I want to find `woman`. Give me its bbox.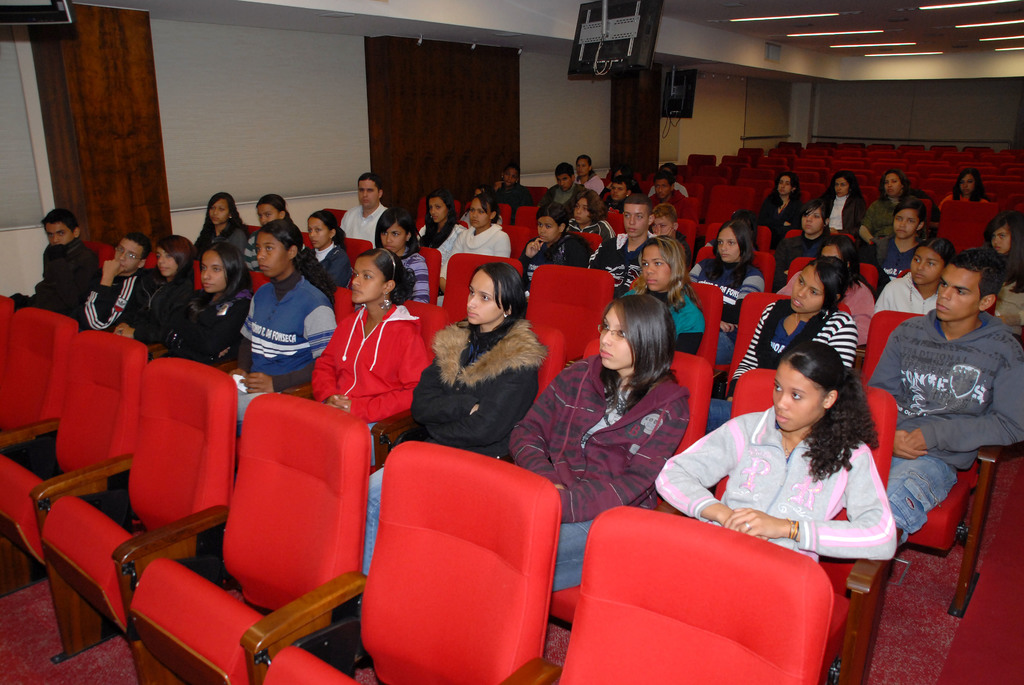
detection(193, 188, 251, 254).
